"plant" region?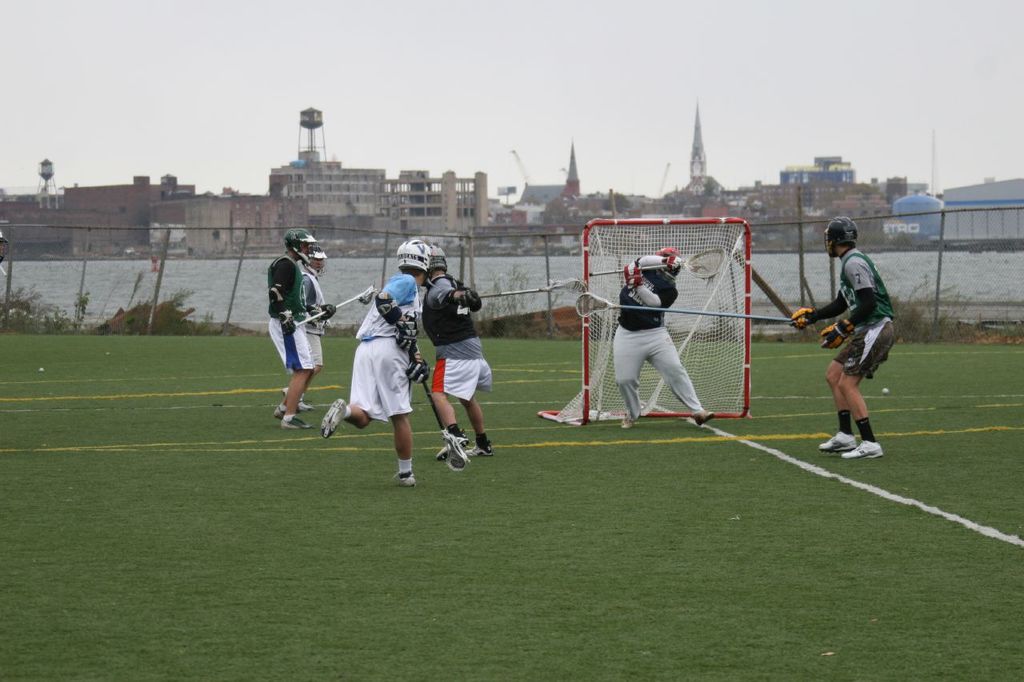
box=[66, 274, 93, 327]
